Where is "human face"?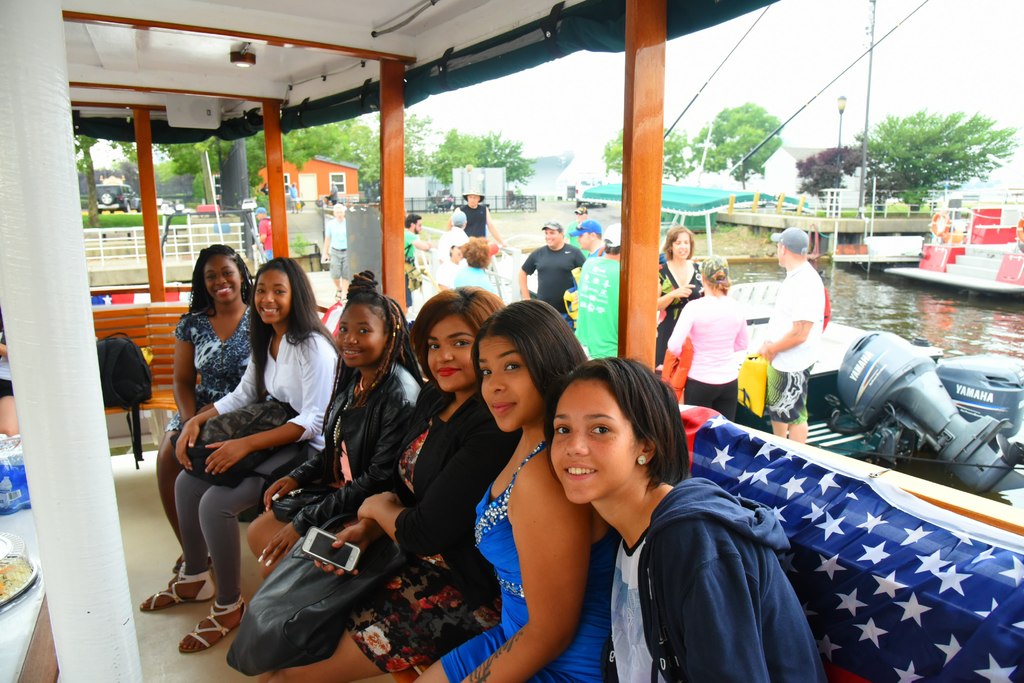
box=[204, 256, 238, 309].
